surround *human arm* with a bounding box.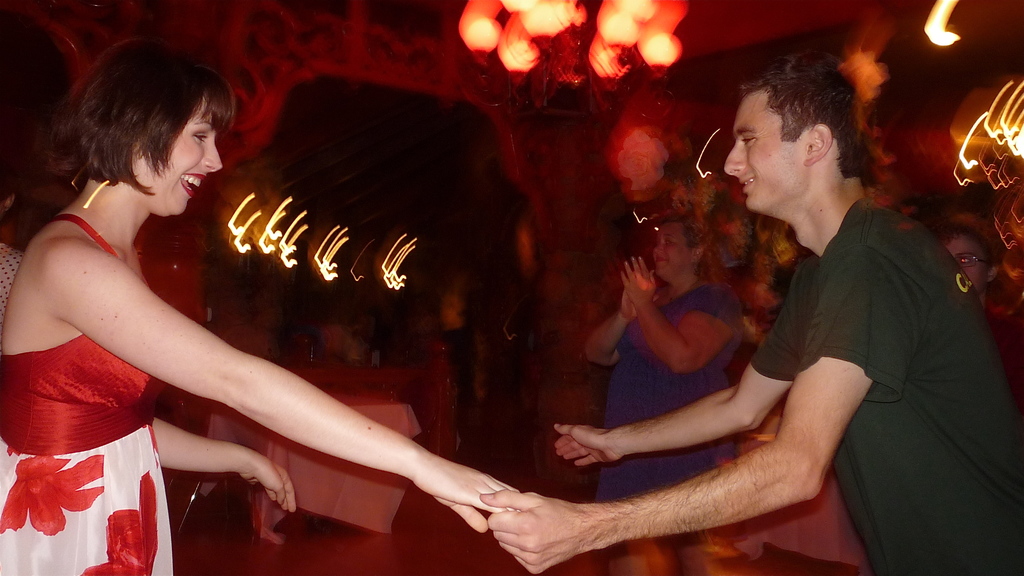
box=[95, 265, 520, 523].
